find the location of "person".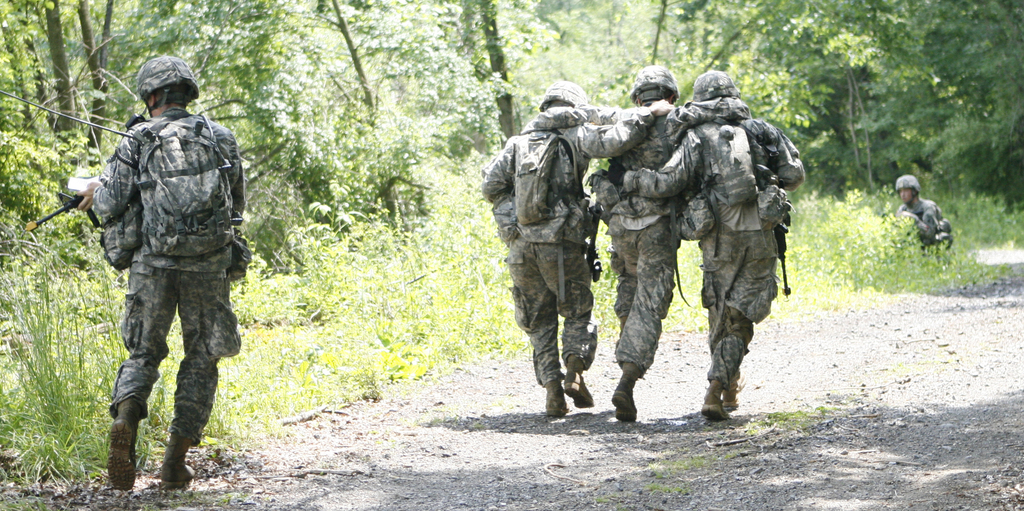
Location: x1=893 y1=170 x2=957 y2=259.
